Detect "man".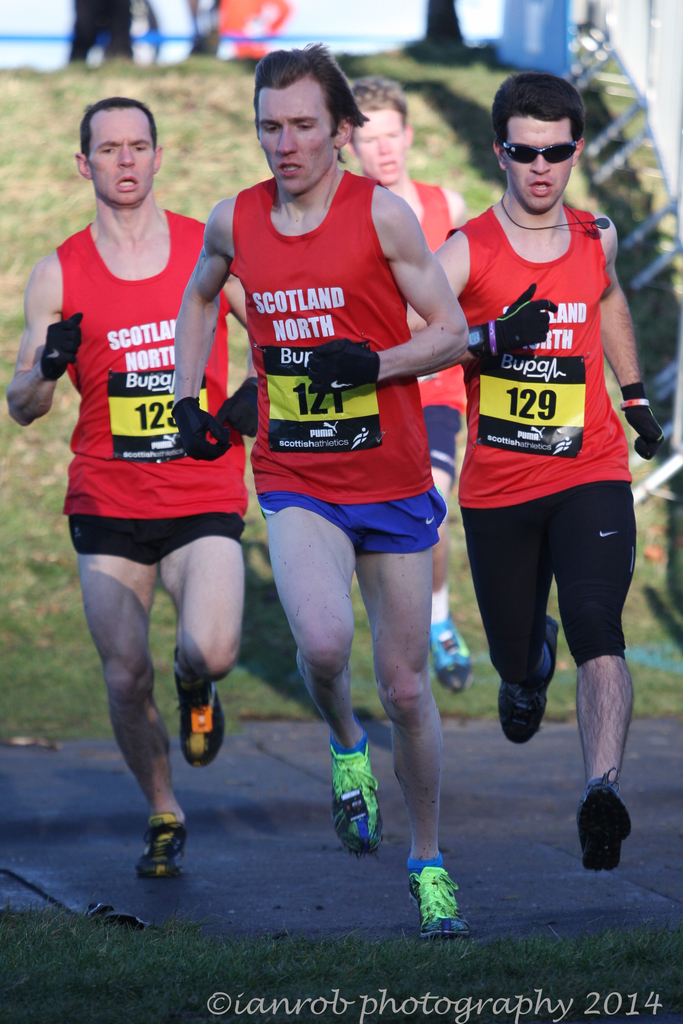
Detected at [x1=170, y1=44, x2=466, y2=938].
